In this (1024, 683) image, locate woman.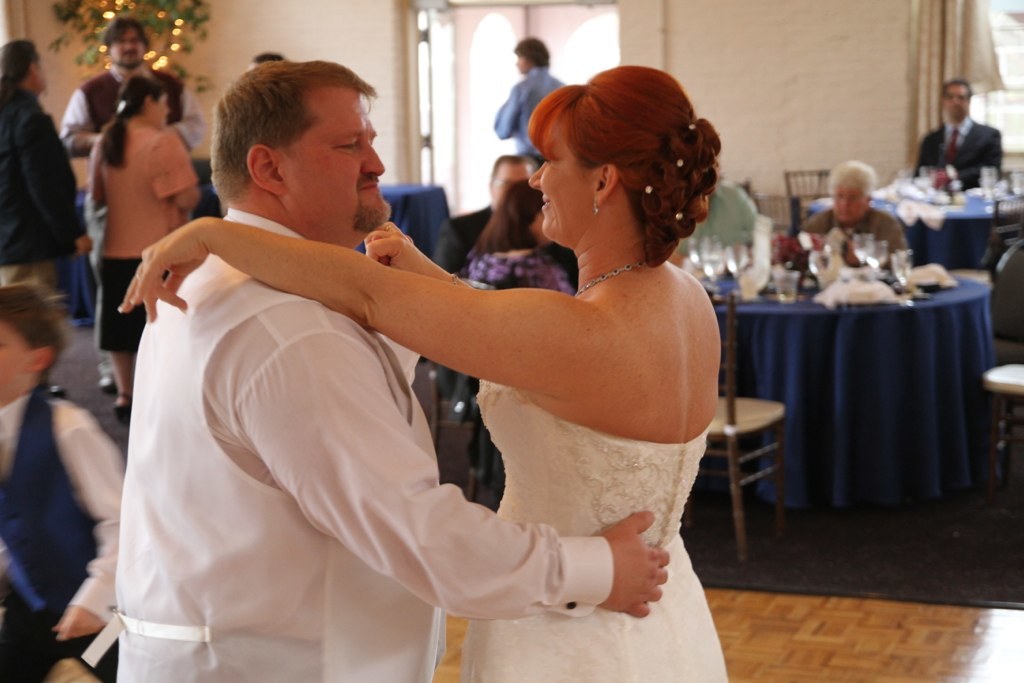
Bounding box: [461,174,572,287].
